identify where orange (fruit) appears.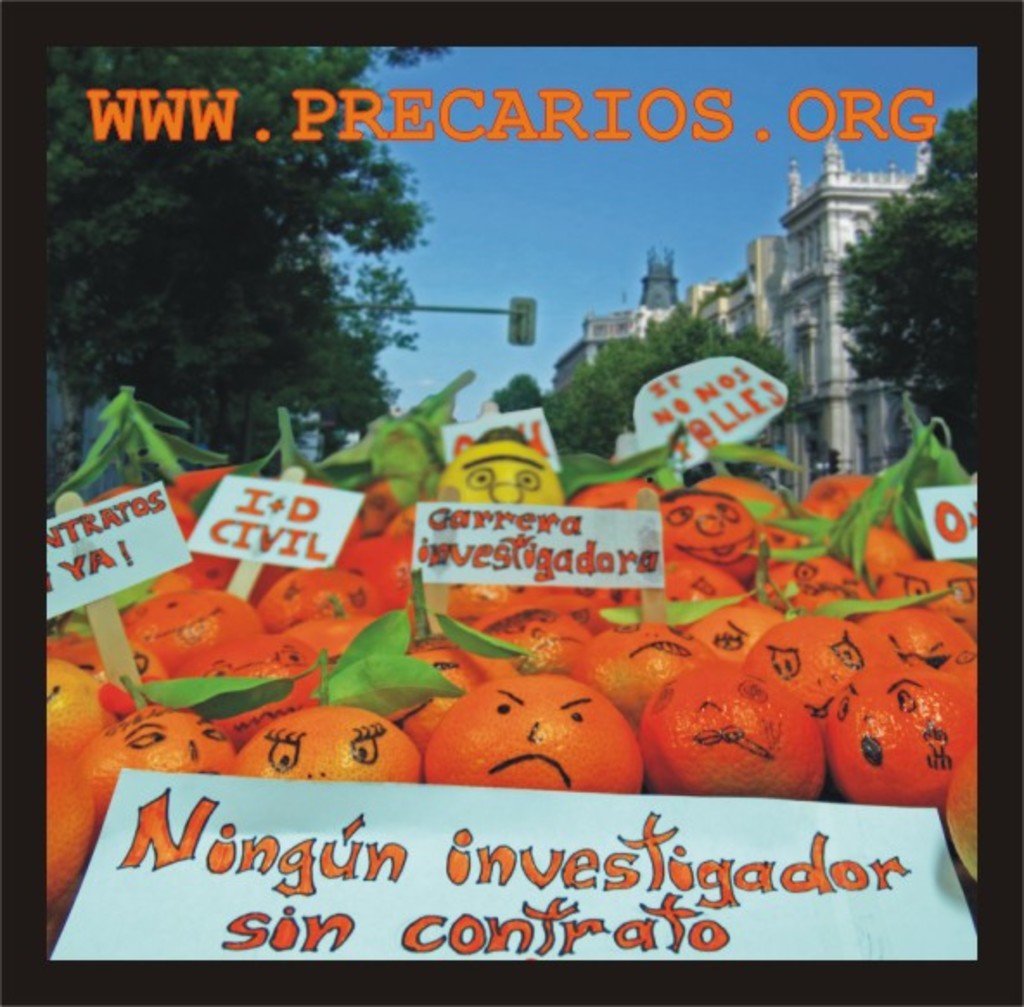
Appears at locate(38, 742, 107, 898).
